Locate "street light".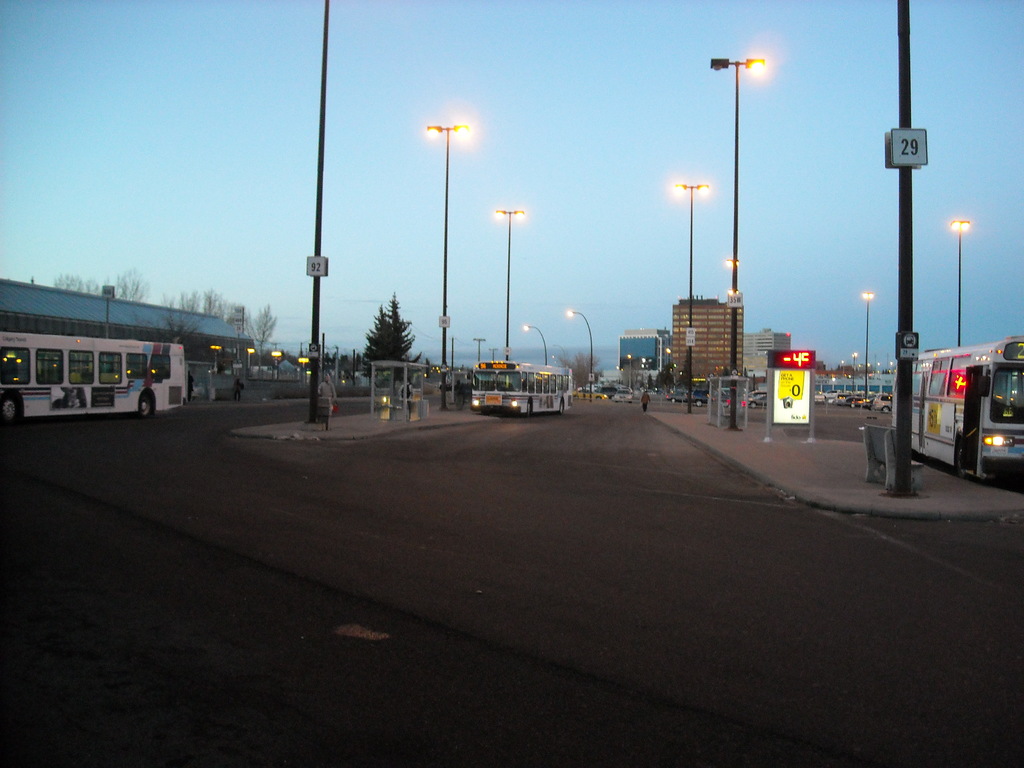
Bounding box: <bbox>511, 322, 554, 367</bbox>.
